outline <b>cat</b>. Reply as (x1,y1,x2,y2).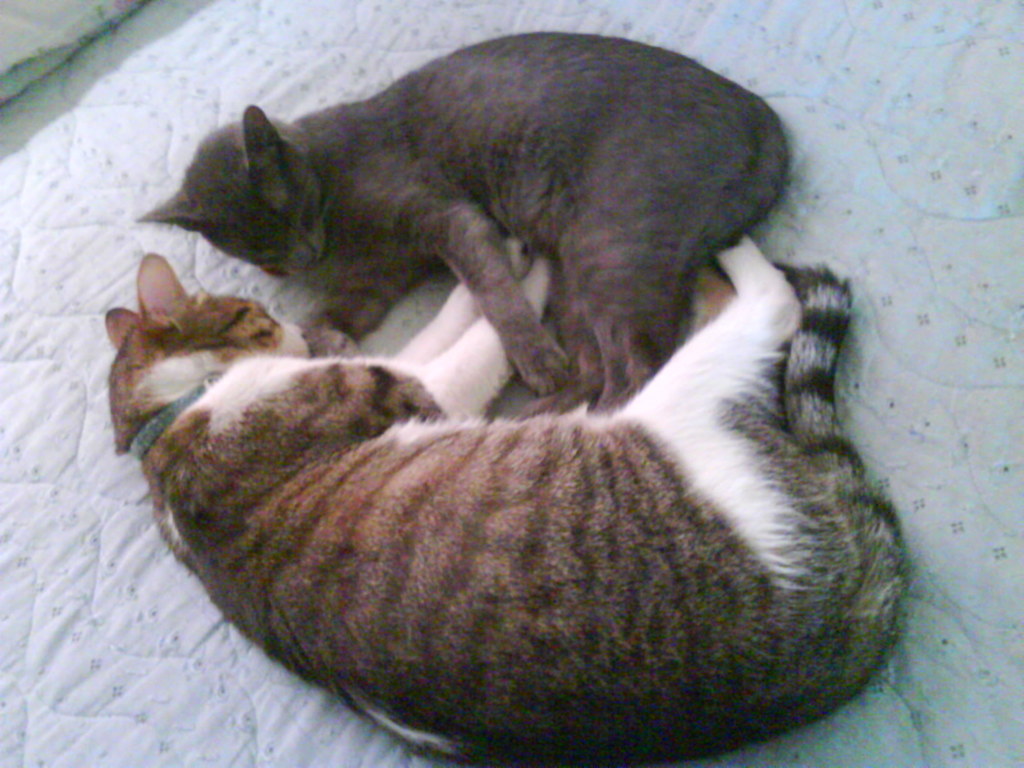
(95,233,913,765).
